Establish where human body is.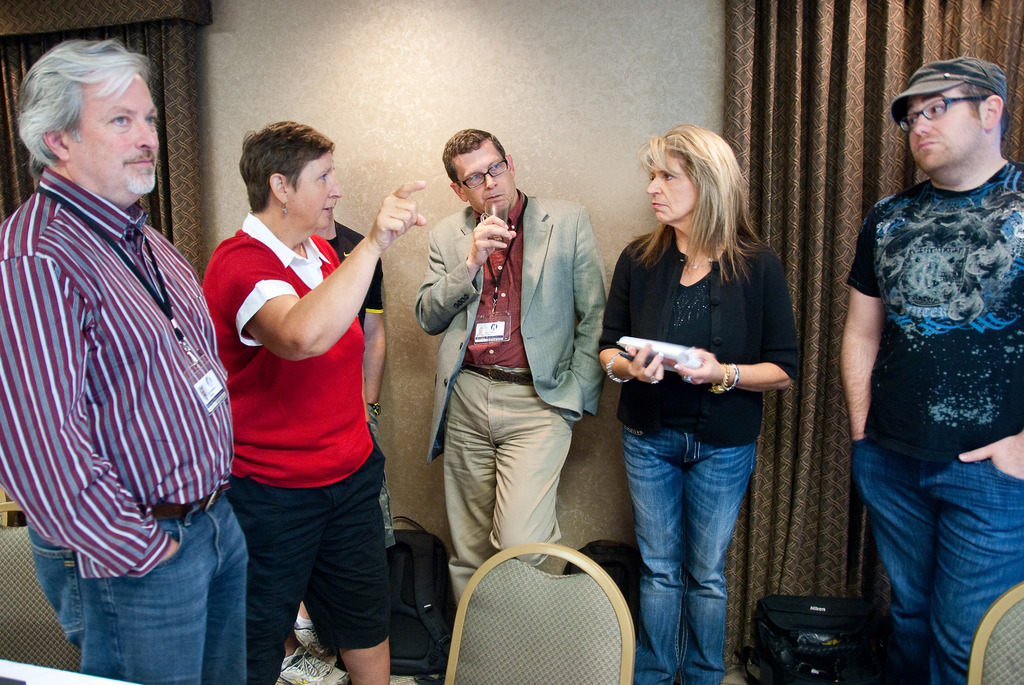
Established at x1=0, y1=41, x2=262, y2=684.
